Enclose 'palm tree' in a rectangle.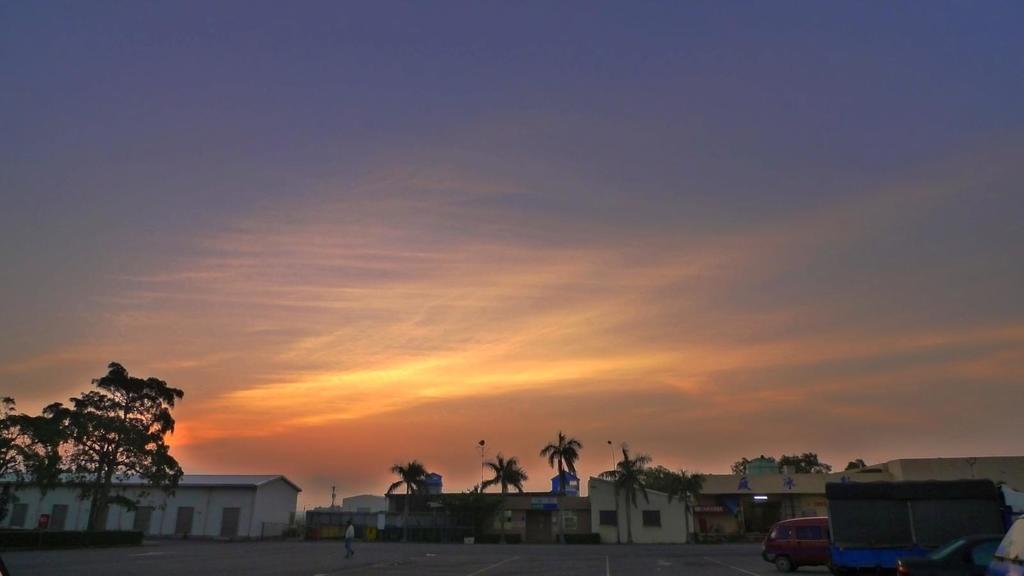
bbox=[390, 463, 432, 559].
